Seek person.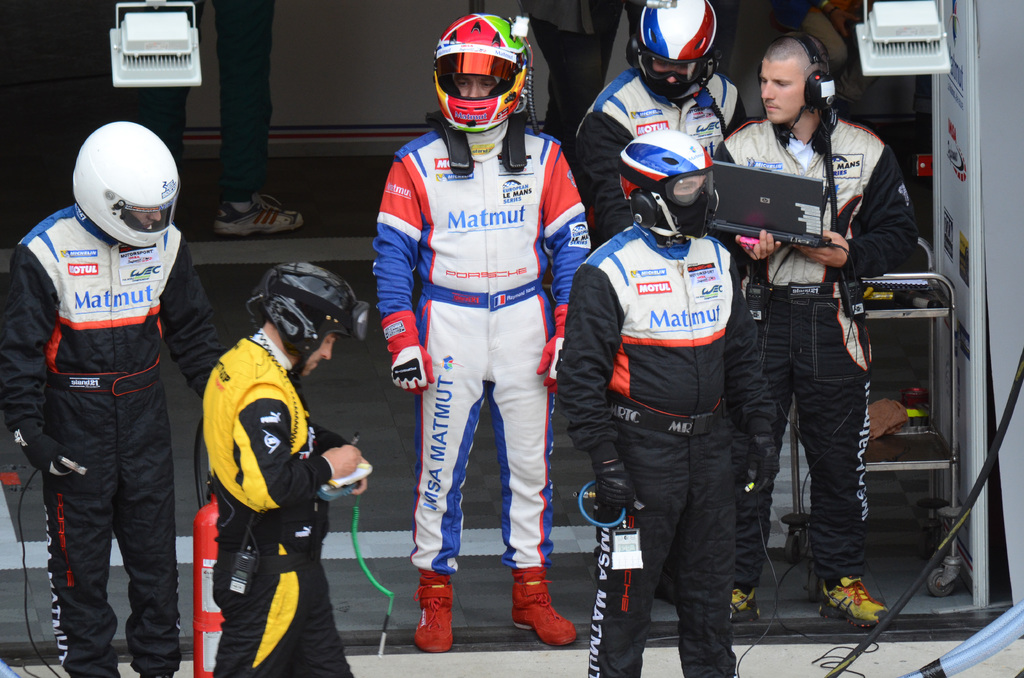
BBox(15, 74, 211, 677).
